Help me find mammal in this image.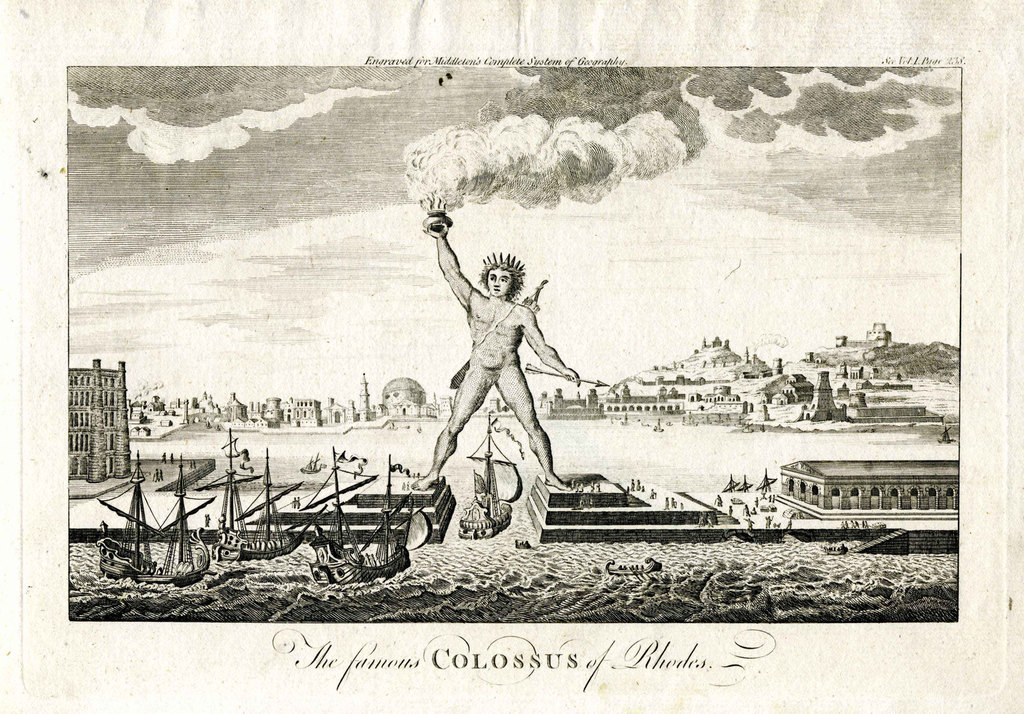
Found it: BBox(618, 566, 621, 569).
